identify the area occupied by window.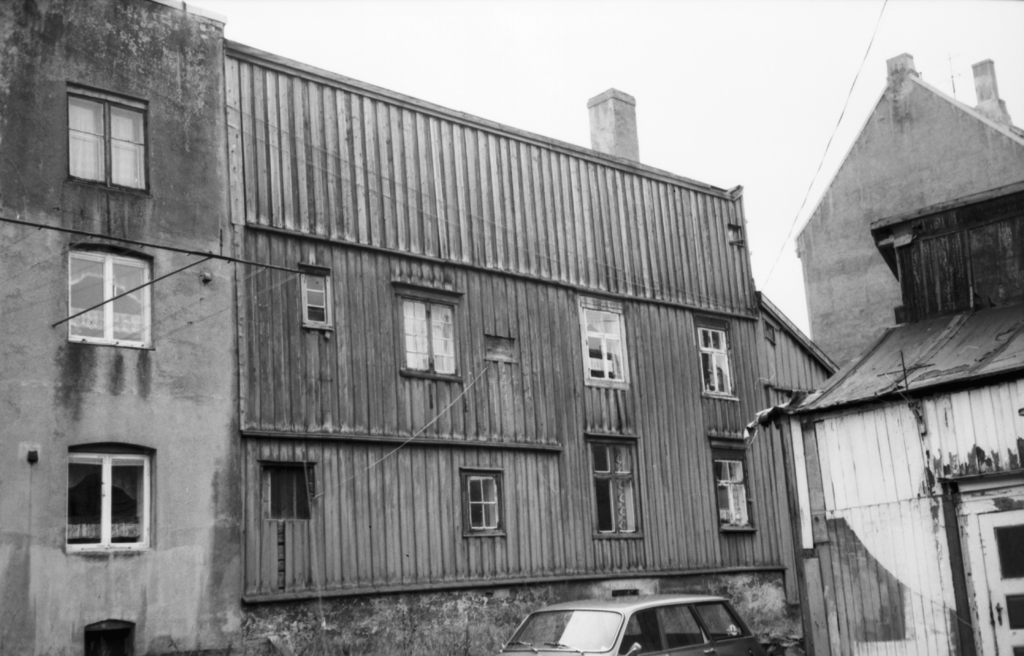
Area: 593,439,649,539.
